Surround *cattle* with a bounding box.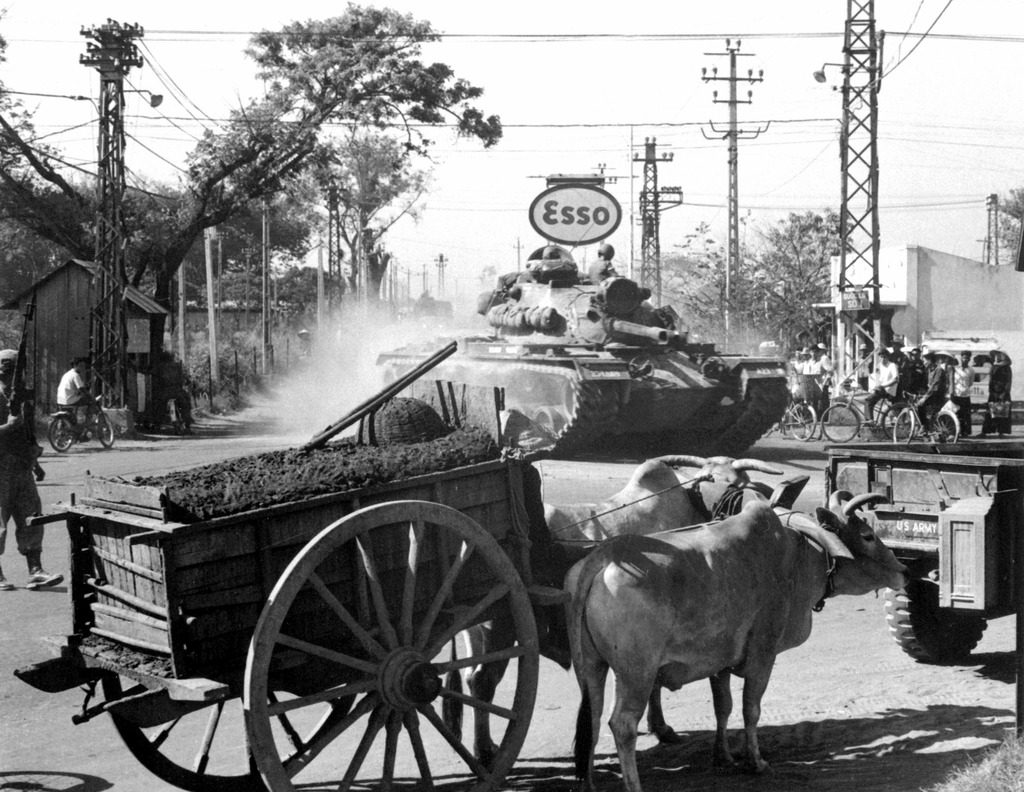
crop(469, 457, 781, 757).
